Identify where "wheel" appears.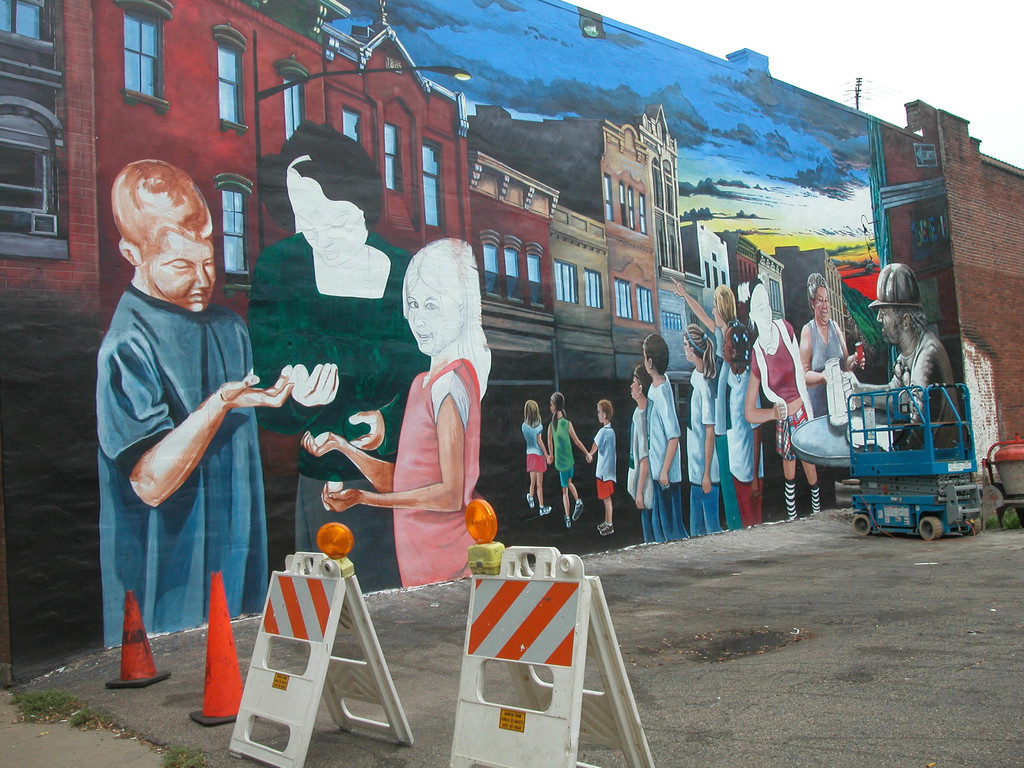
Appears at bbox=(920, 516, 940, 541).
